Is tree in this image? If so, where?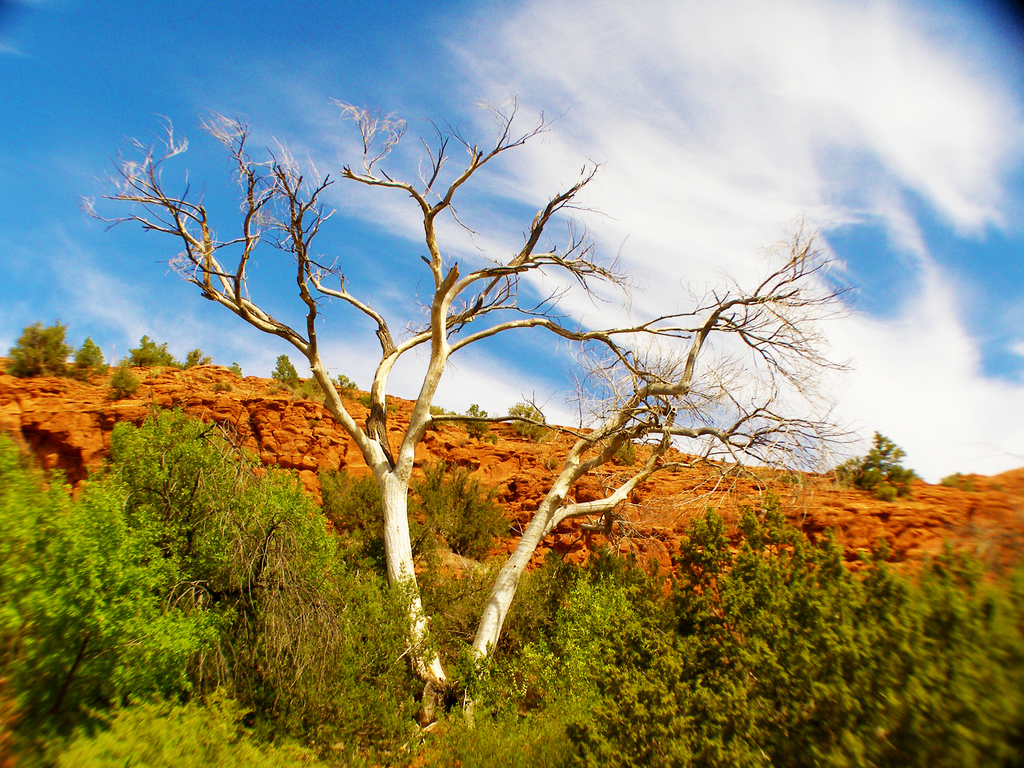
Yes, at x1=75, y1=78, x2=852, y2=742.
